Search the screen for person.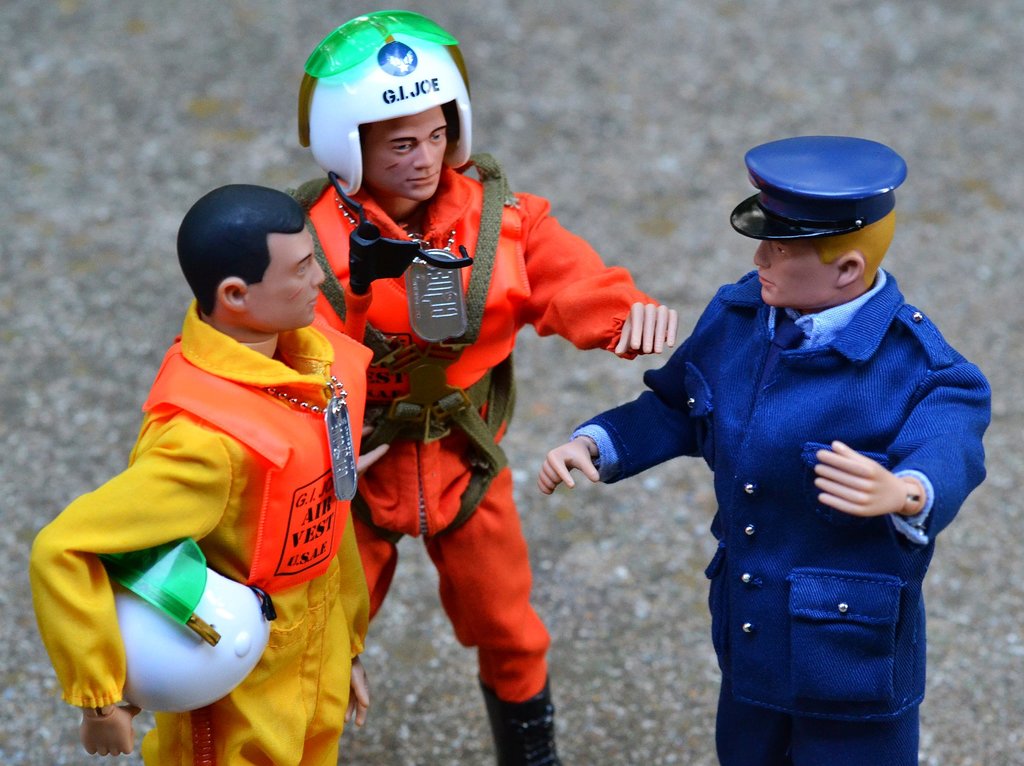
Found at locate(280, 16, 677, 765).
